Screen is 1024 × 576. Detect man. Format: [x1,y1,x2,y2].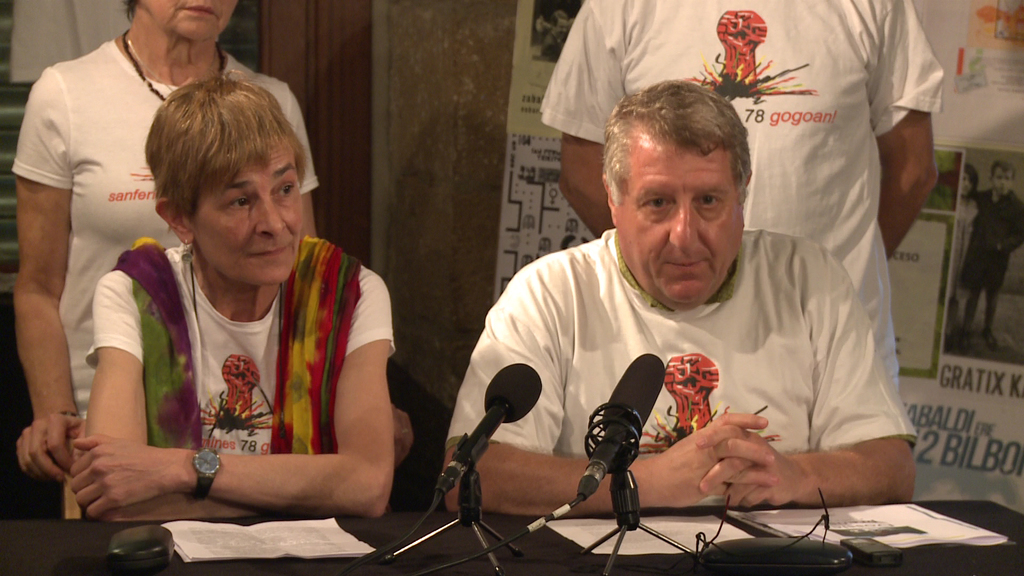
[526,0,945,399].
